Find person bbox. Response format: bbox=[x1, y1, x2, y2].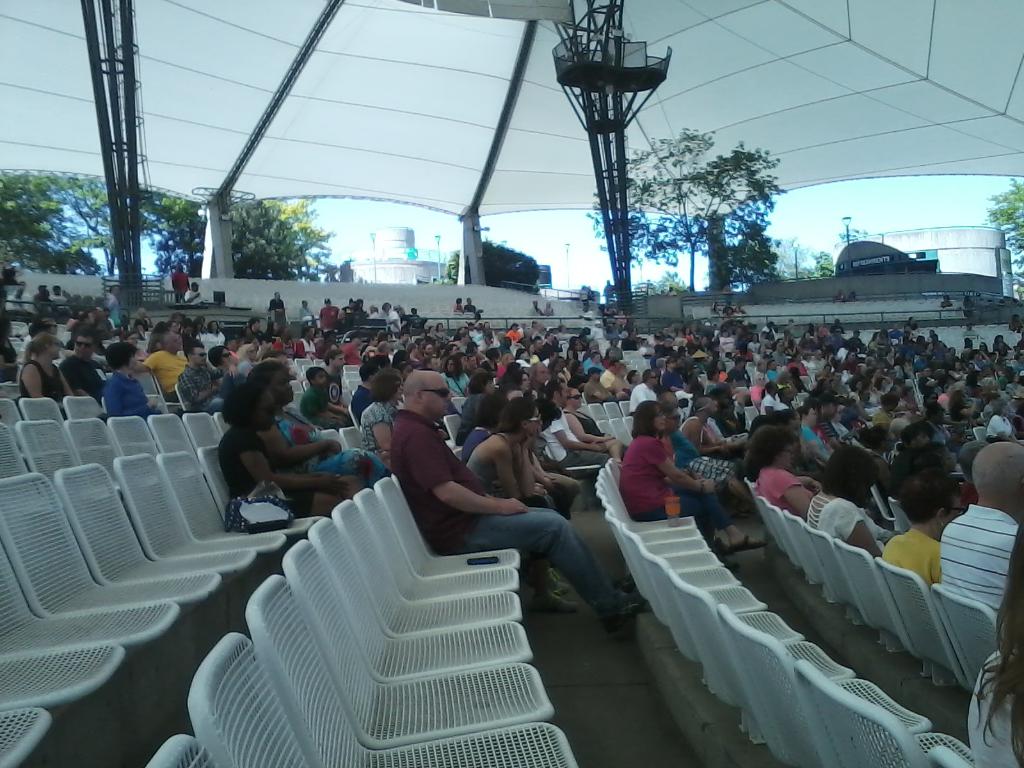
bbox=[385, 372, 660, 623].
